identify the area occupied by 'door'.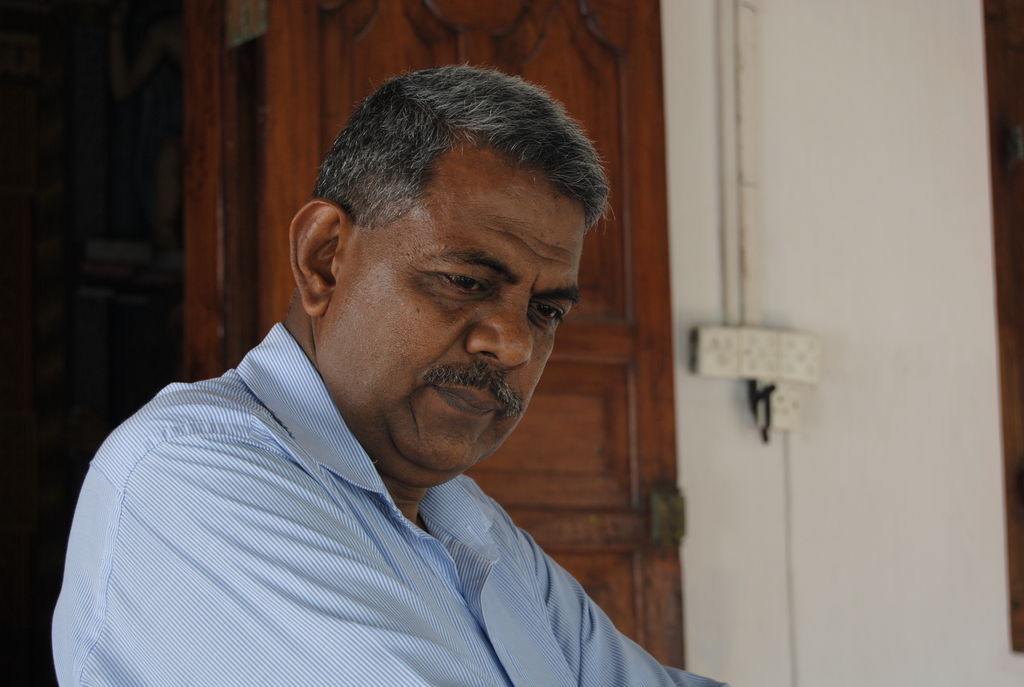
Area: [257,0,680,686].
